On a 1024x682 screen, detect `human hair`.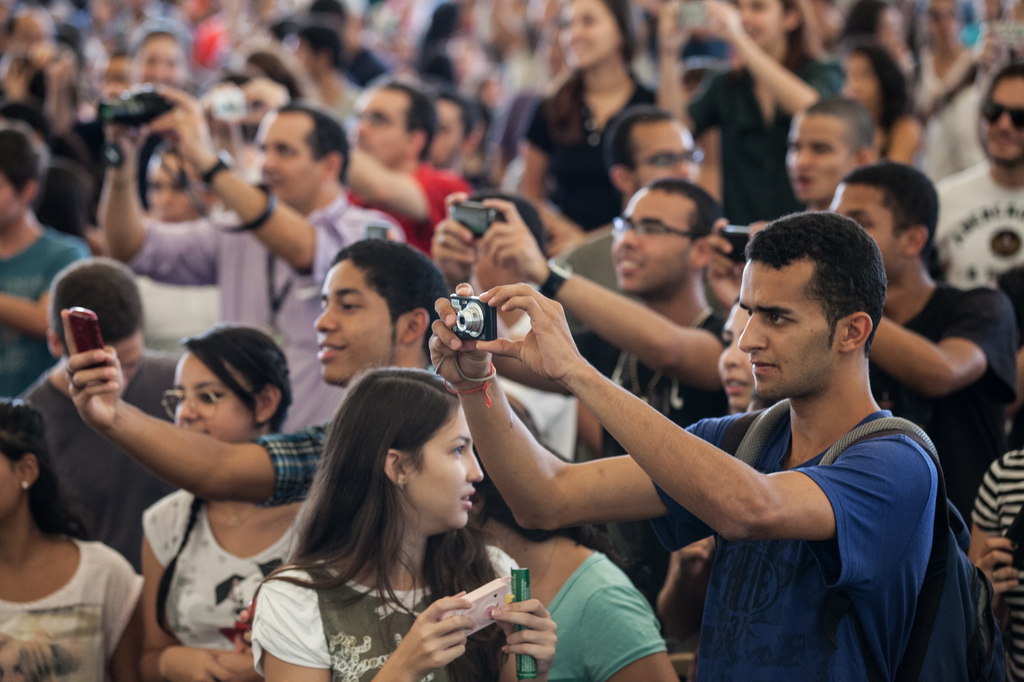
802 99 876 164.
